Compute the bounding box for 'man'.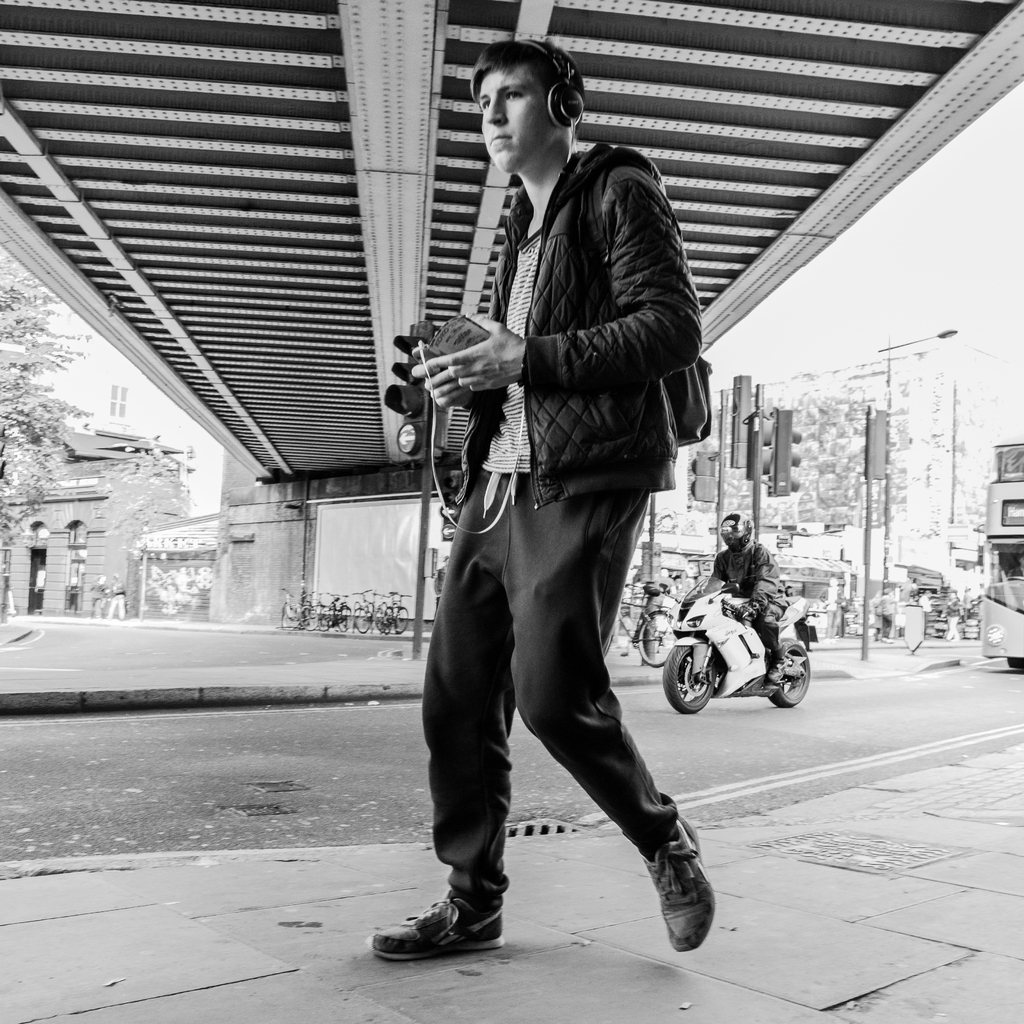
detection(918, 589, 937, 636).
